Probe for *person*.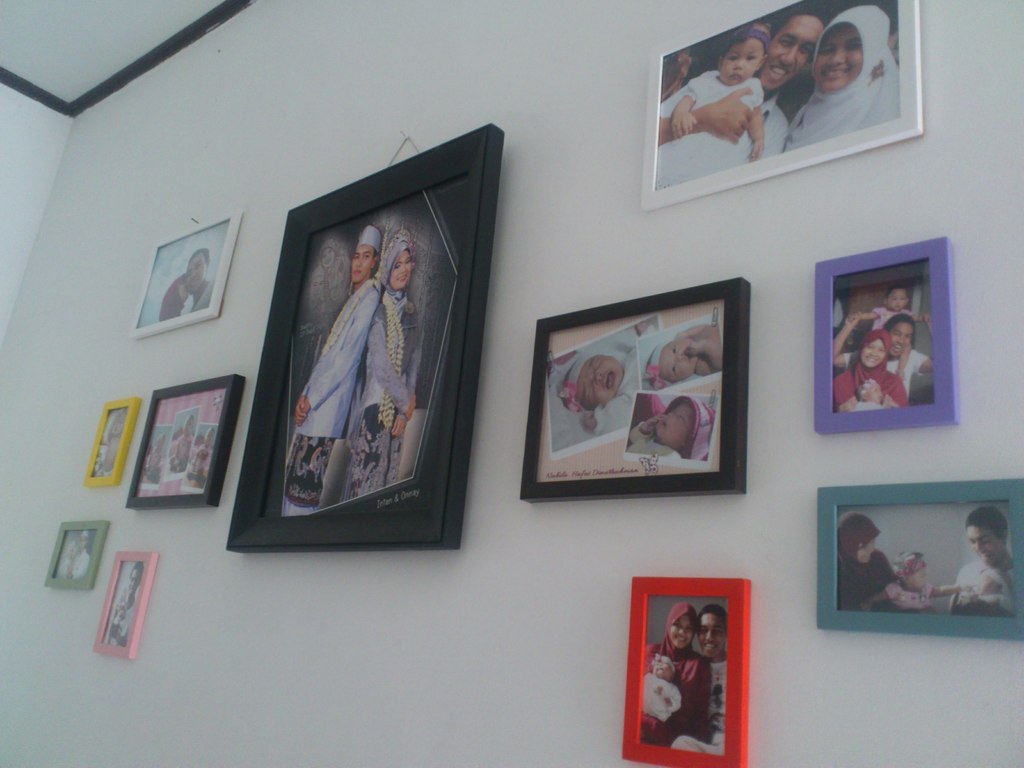
Probe result: [57, 543, 76, 579].
